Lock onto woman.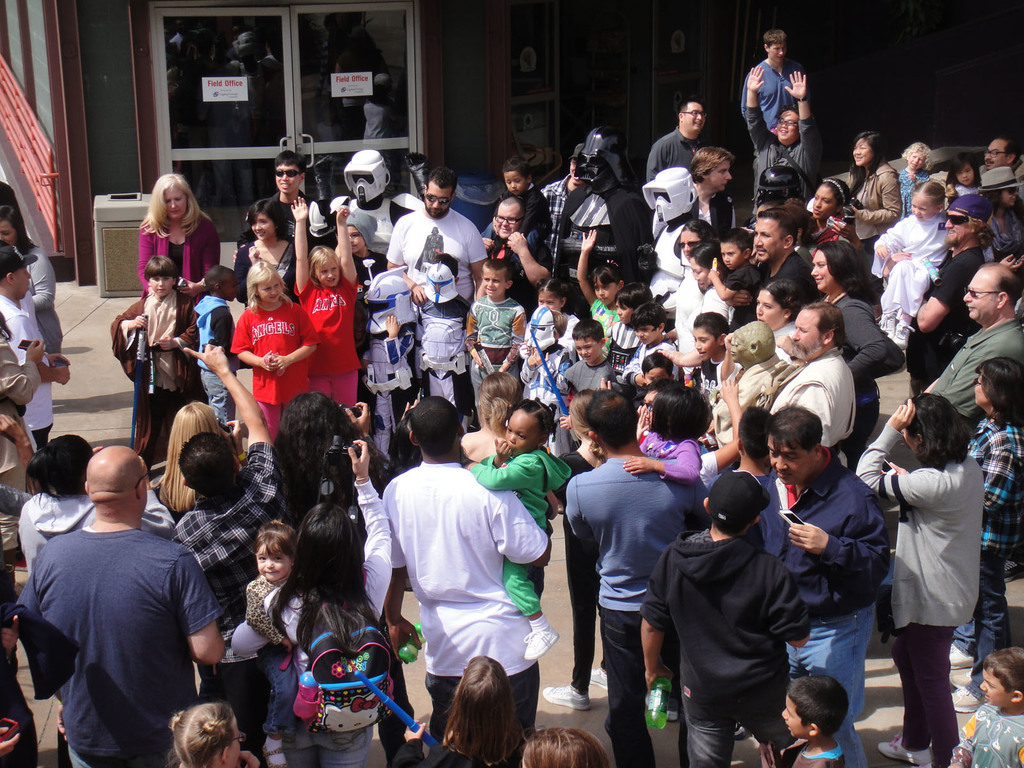
Locked: 797/235/905/454.
